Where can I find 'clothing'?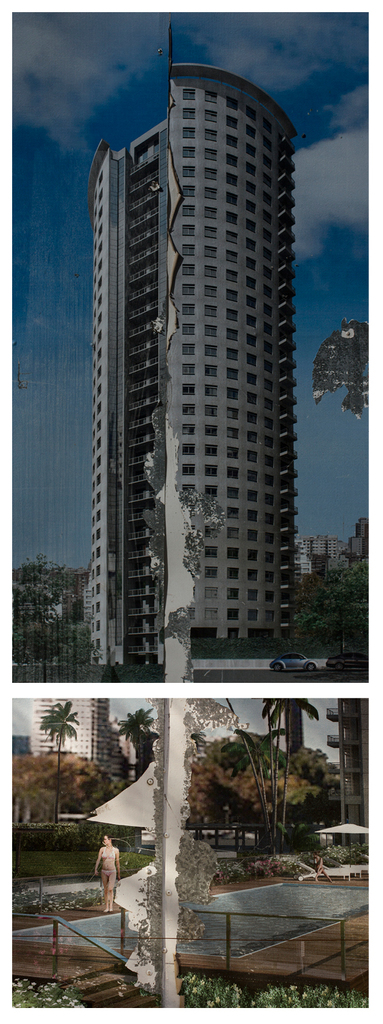
You can find it at box=[96, 836, 140, 910].
